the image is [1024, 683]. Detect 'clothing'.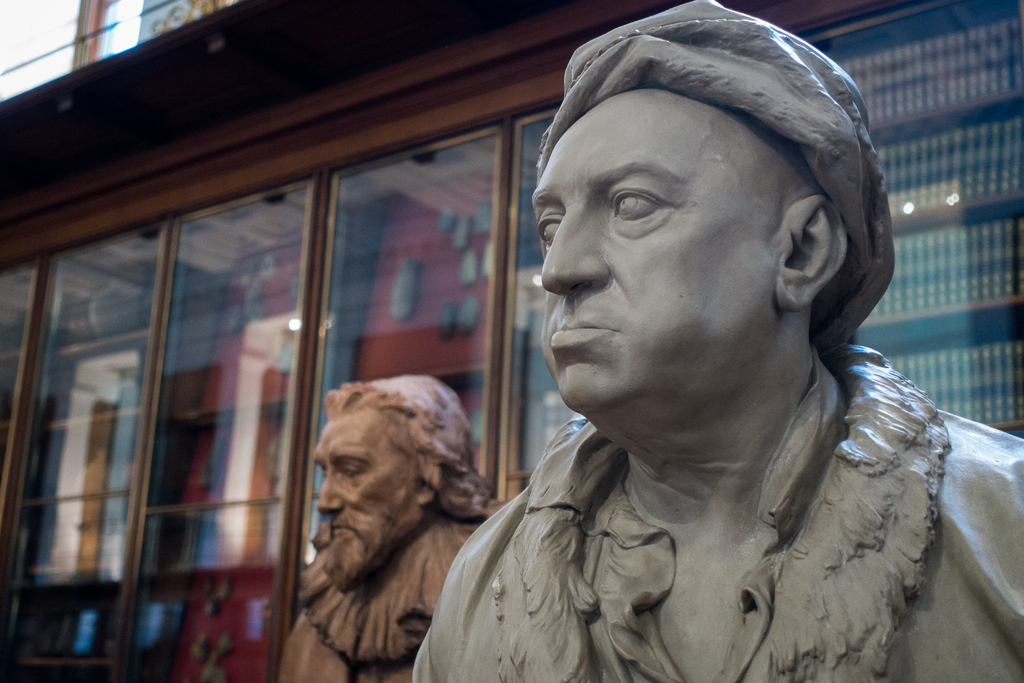
Detection: select_region(415, 347, 1023, 682).
